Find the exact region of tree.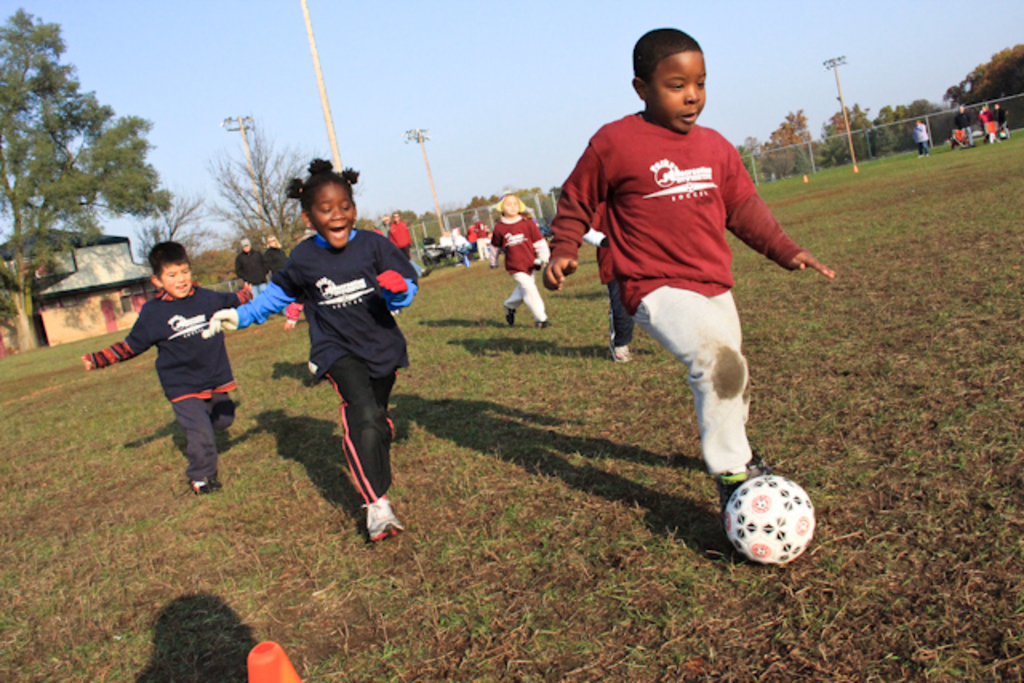
Exact region: left=210, top=120, right=314, bottom=256.
